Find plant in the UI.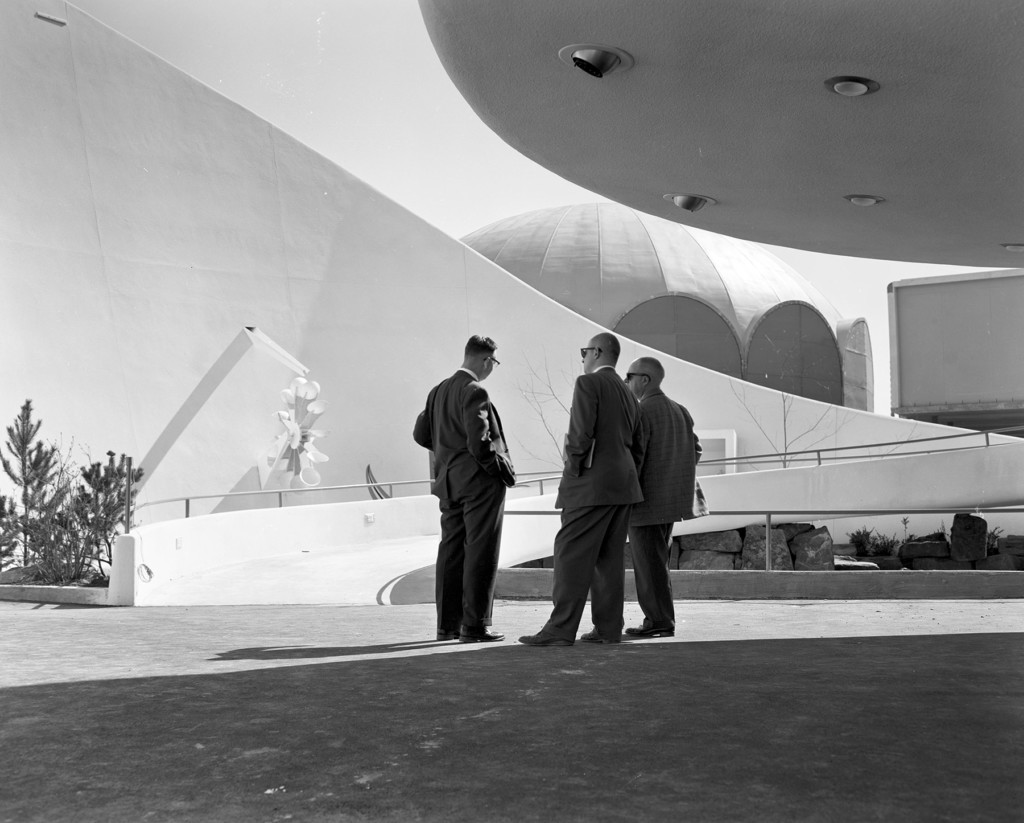
UI element at bbox=[899, 511, 915, 546].
